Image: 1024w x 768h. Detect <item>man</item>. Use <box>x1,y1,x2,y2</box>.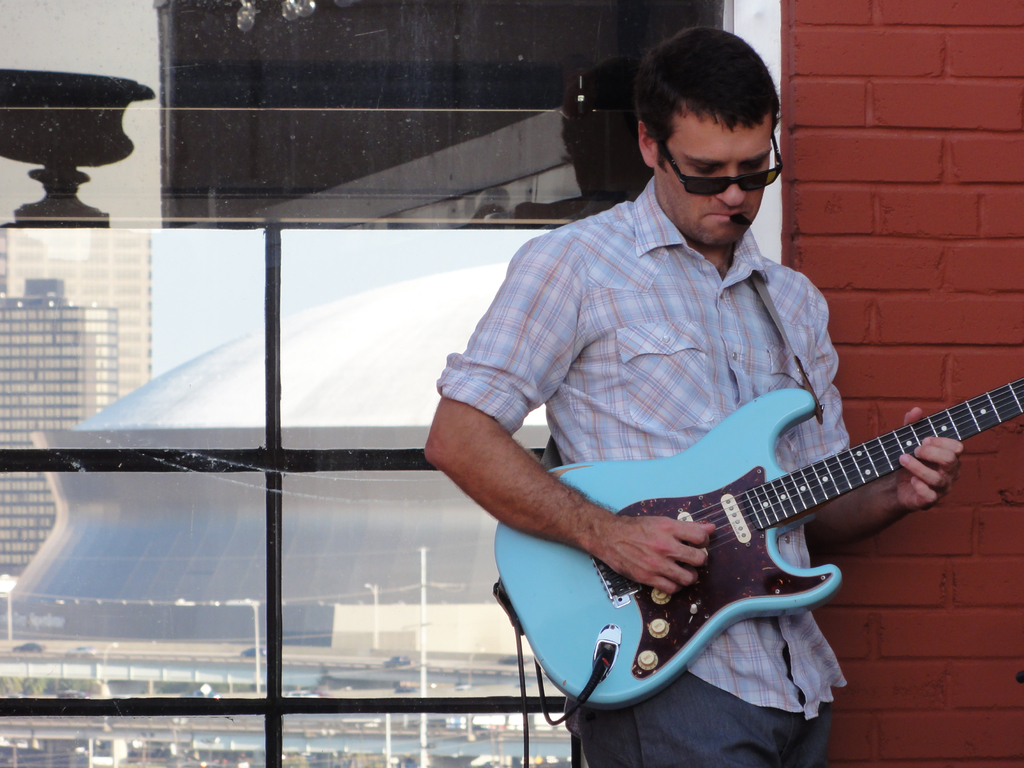
<box>390,60,998,735</box>.
